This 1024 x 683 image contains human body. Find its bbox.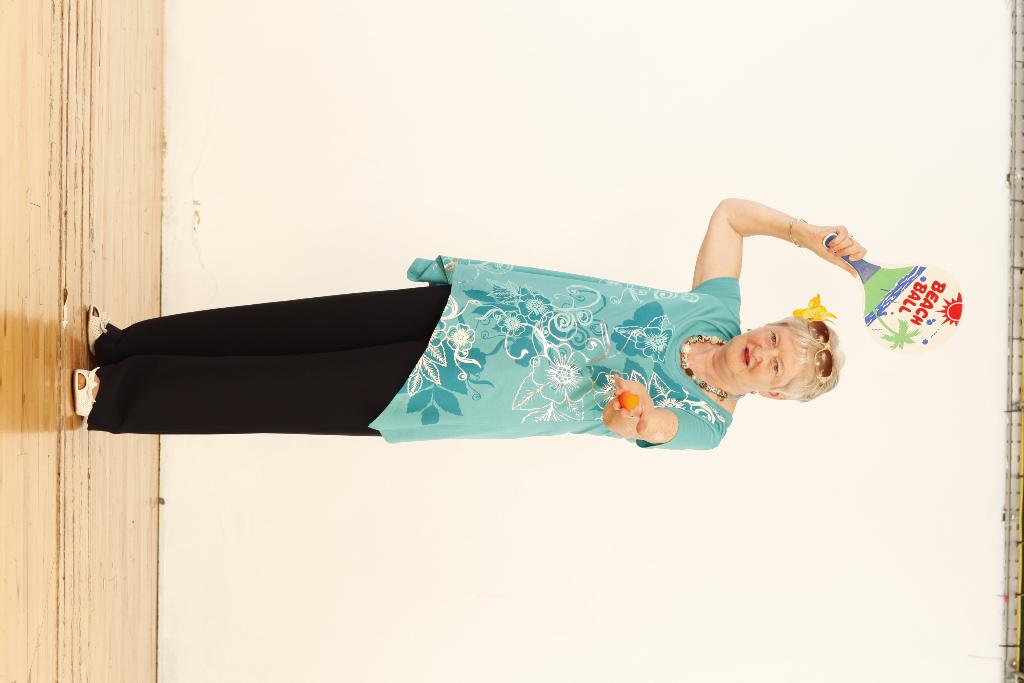
102,211,972,514.
